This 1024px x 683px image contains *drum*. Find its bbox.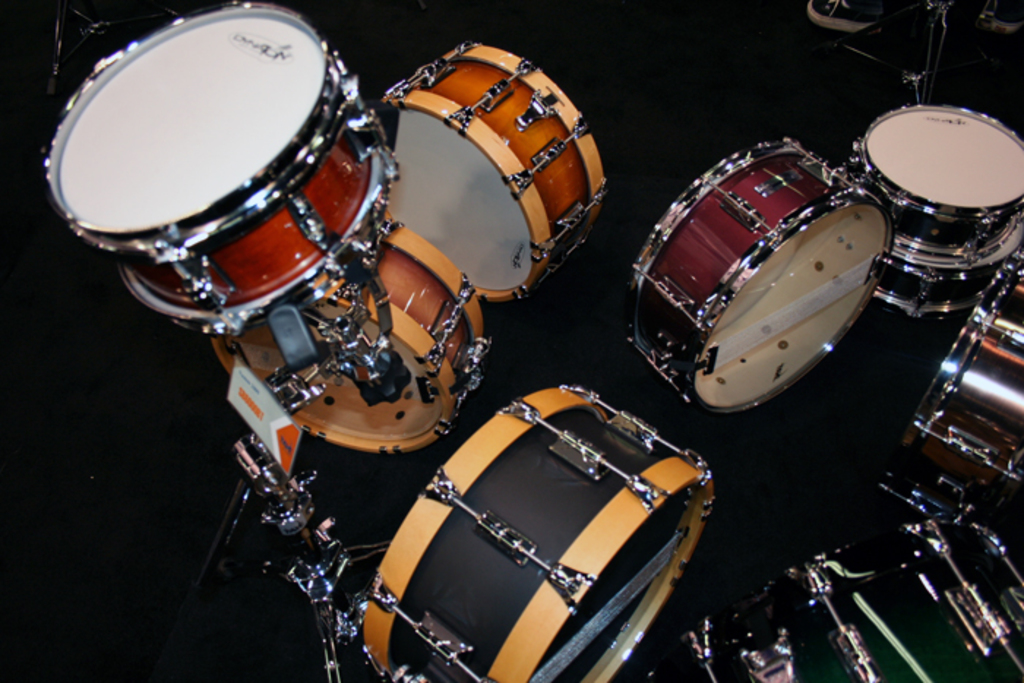
pyautogui.locateOnScreen(625, 136, 892, 412).
